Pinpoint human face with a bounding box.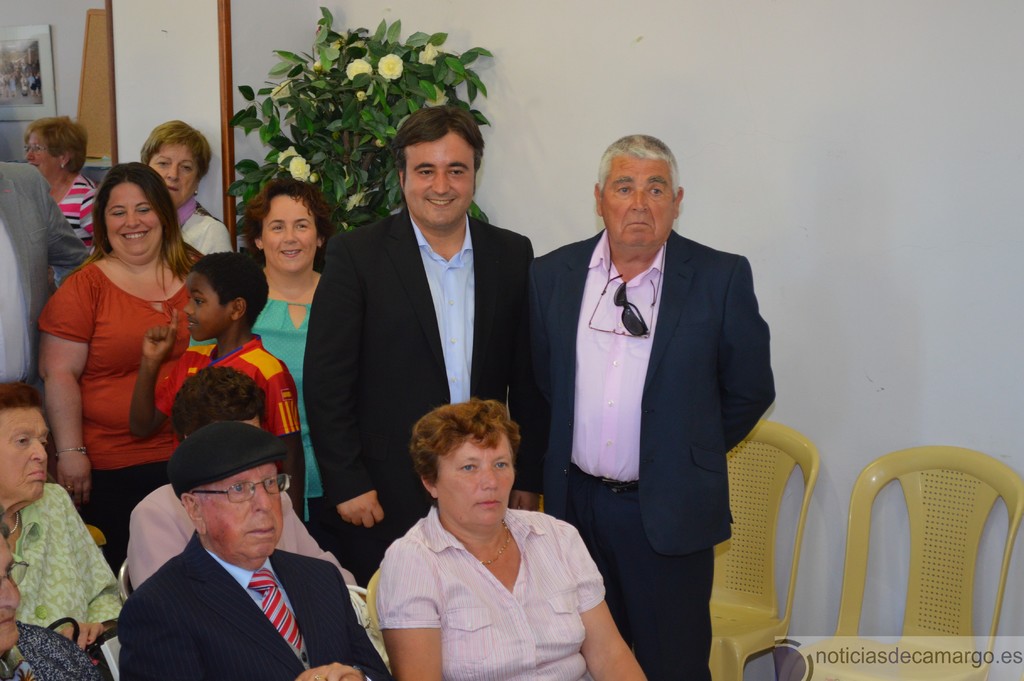
BBox(98, 172, 163, 263).
